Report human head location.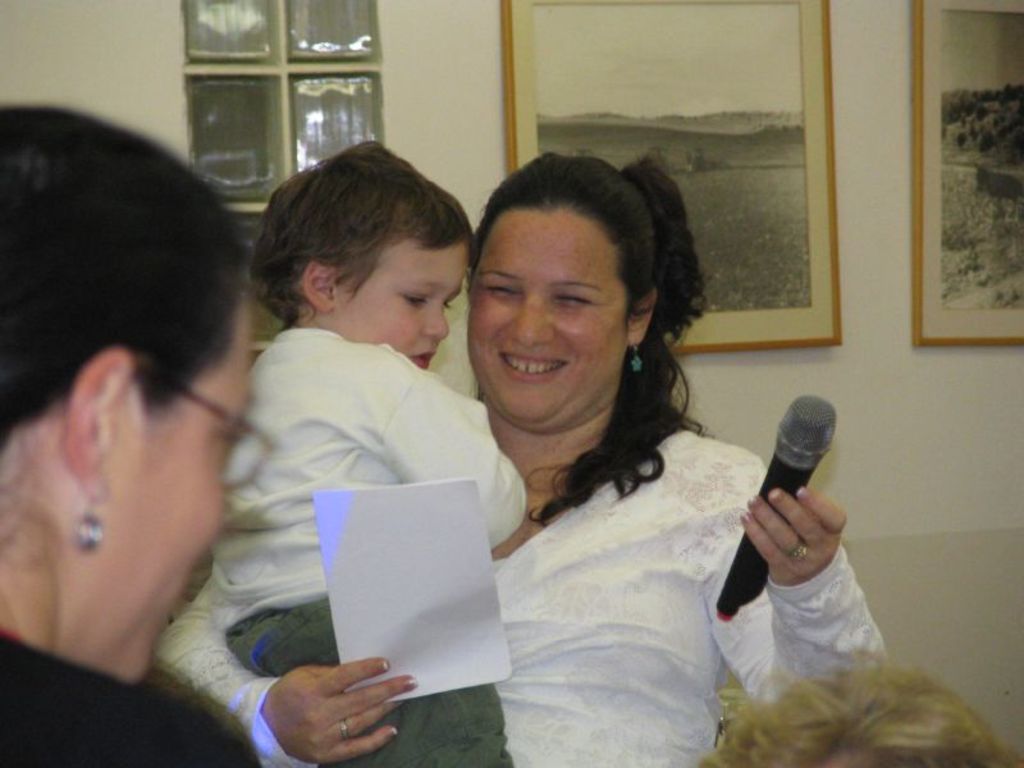
Report: <bbox>252, 142, 475, 372</bbox>.
